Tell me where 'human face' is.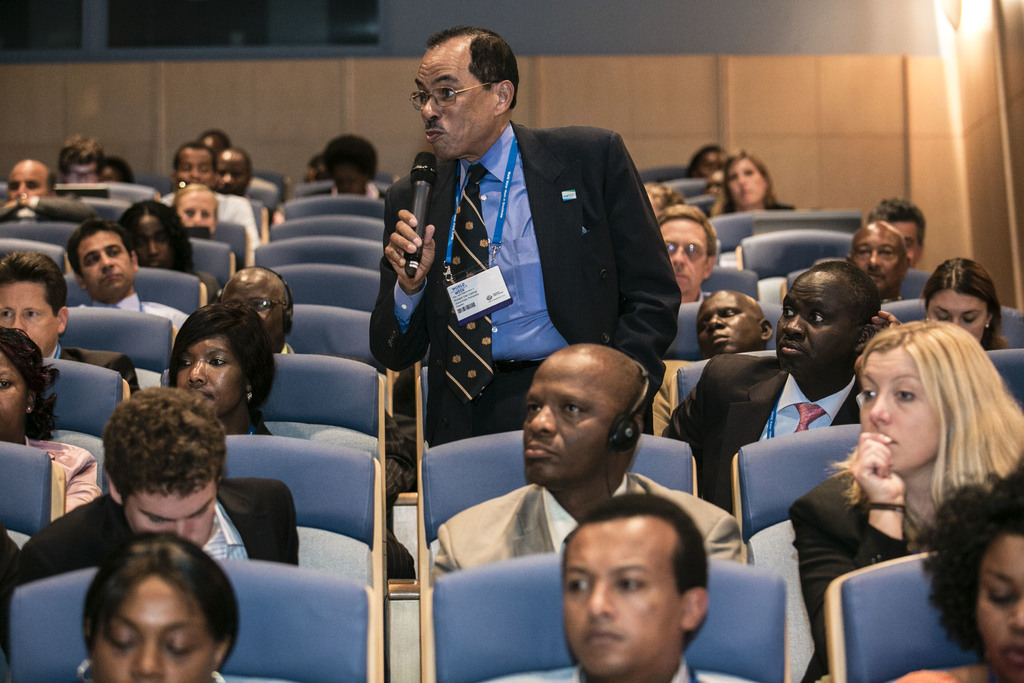
'human face' is at <bbox>180, 152, 207, 185</bbox>.
